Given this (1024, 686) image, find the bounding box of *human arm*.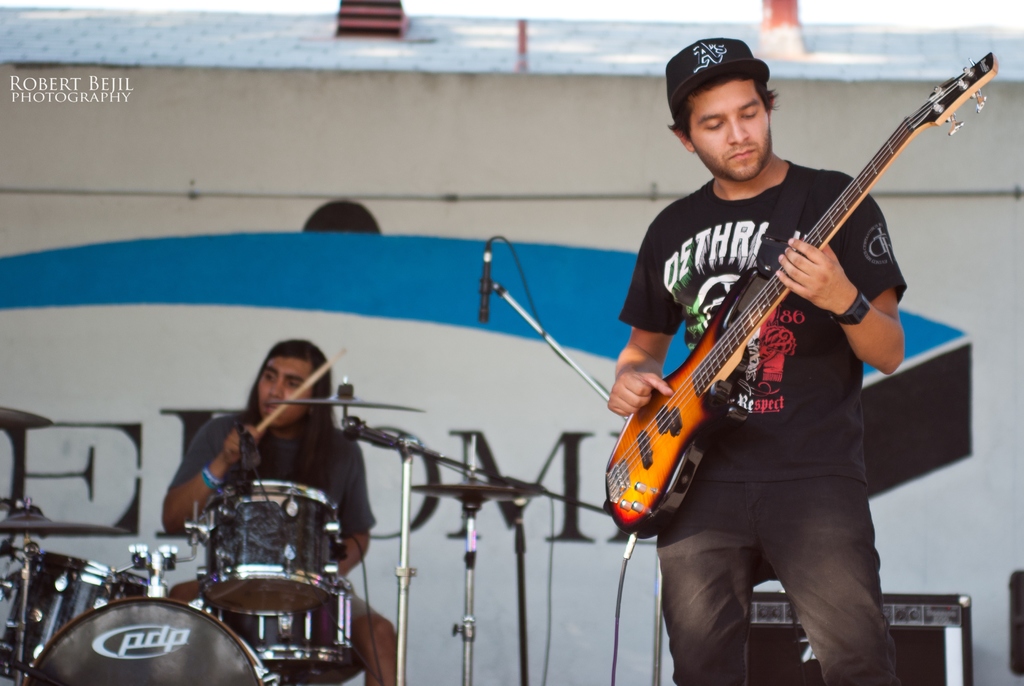
crop(773, 190, 917, 378).
